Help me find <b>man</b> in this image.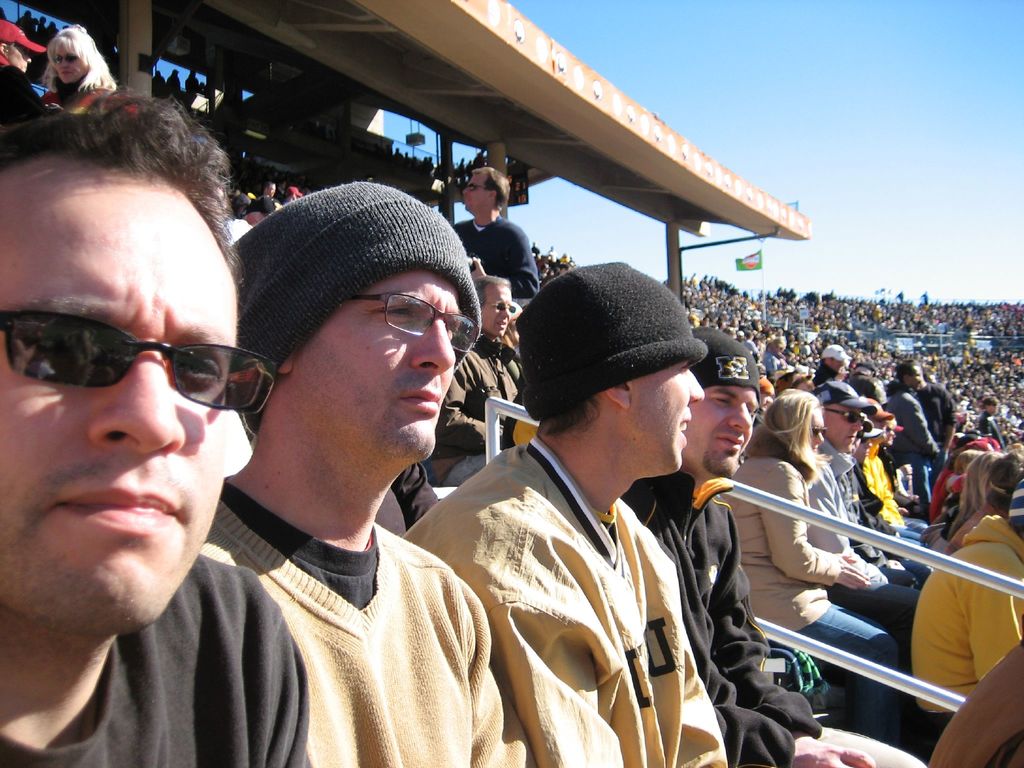
Found it: (282,181,300,203).
